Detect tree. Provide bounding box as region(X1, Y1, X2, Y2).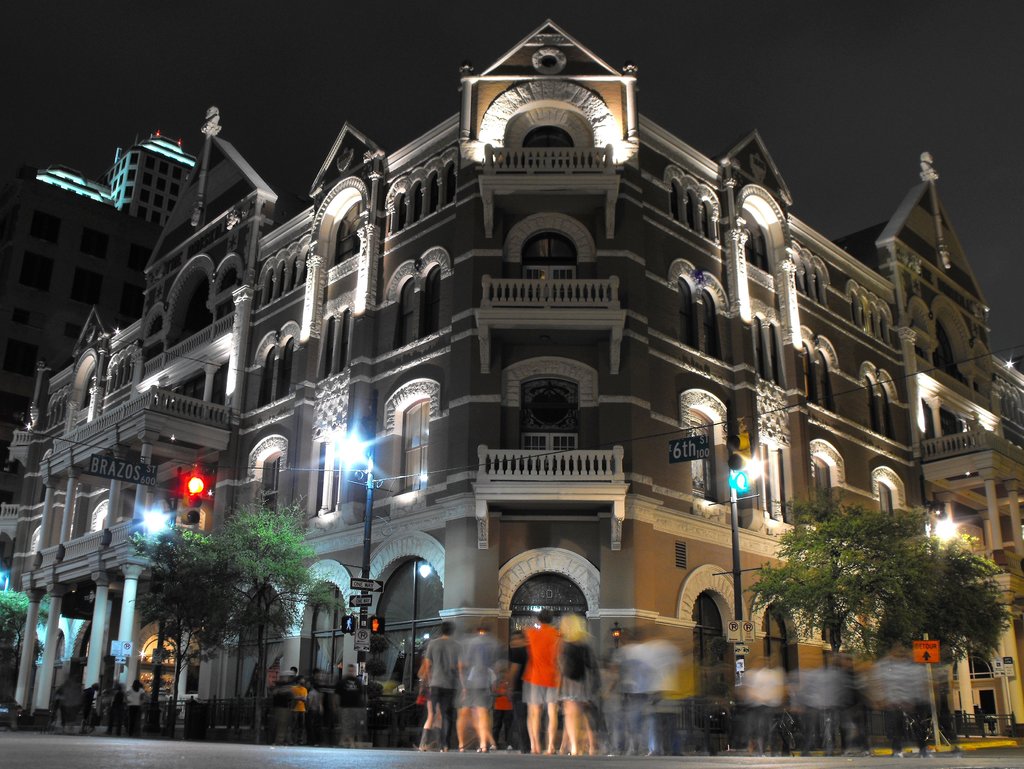
region(741, 498, 993, 660).
